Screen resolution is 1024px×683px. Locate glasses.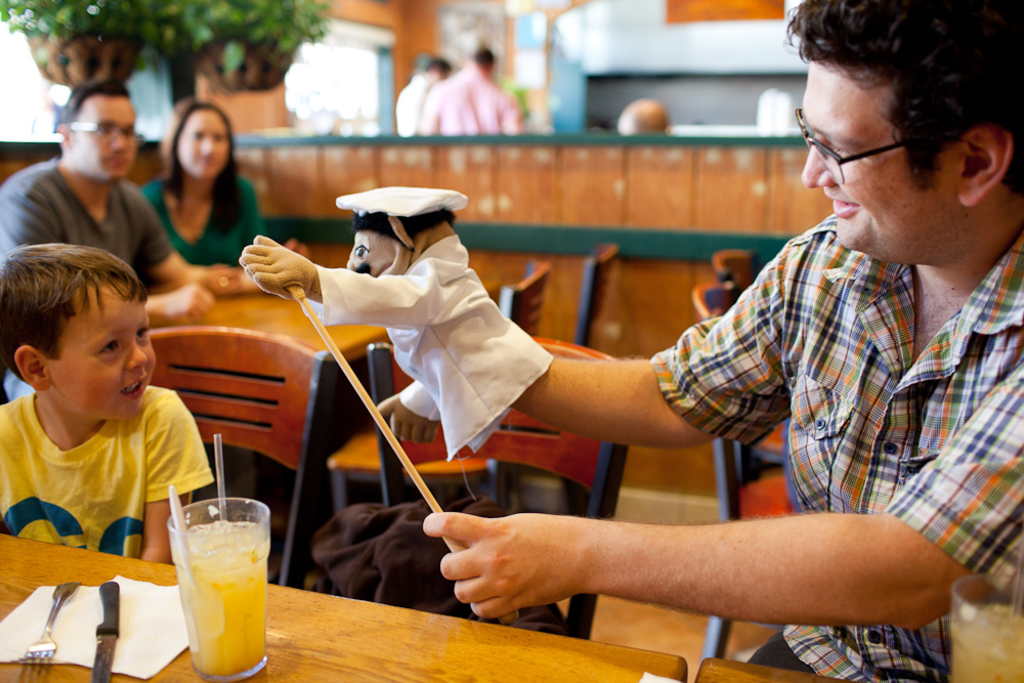
left=66, top=121, right=135, bottom=142.
